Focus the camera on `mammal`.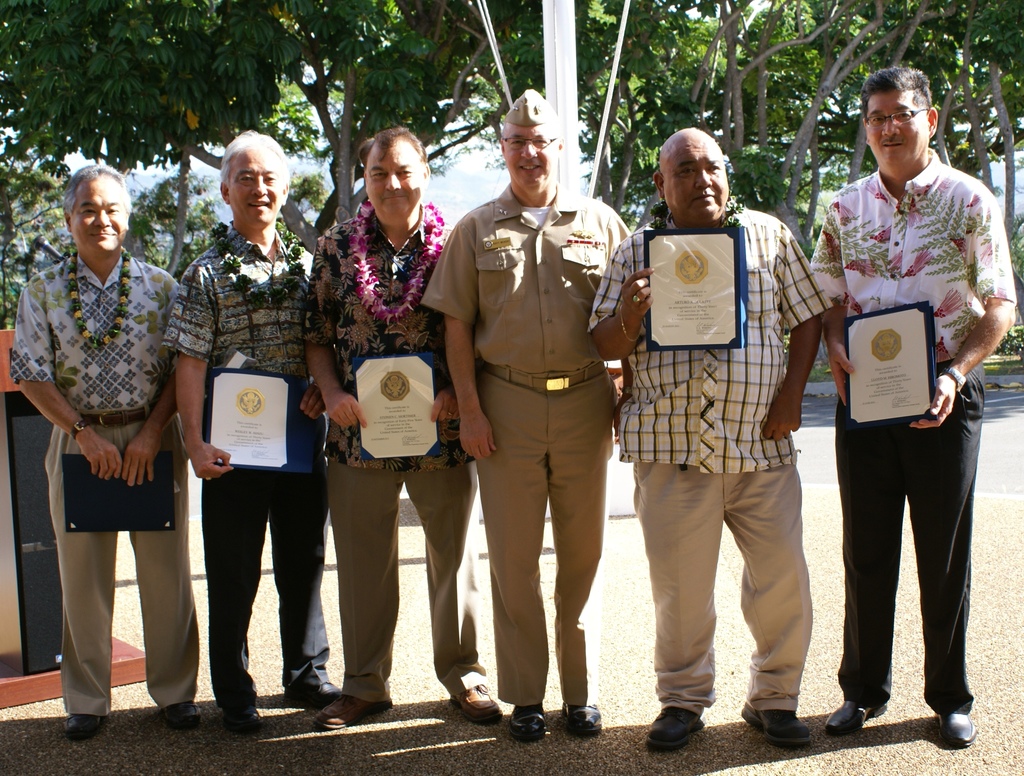
Focus region: box(588, 124, 829, 755).
